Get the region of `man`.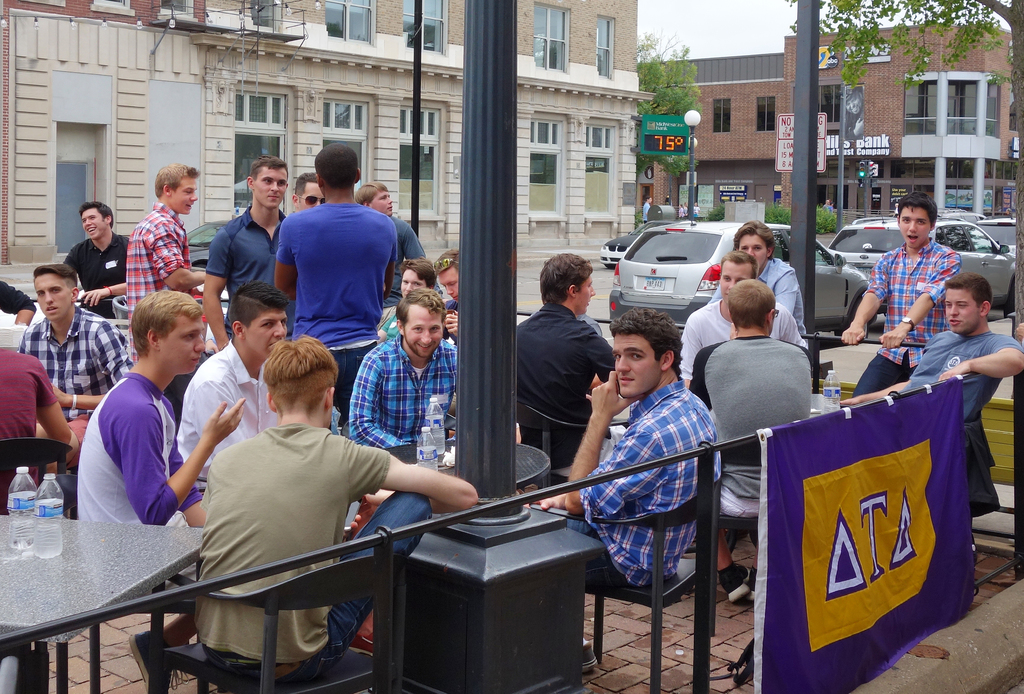
Rect(168, 280, 358, 528).
